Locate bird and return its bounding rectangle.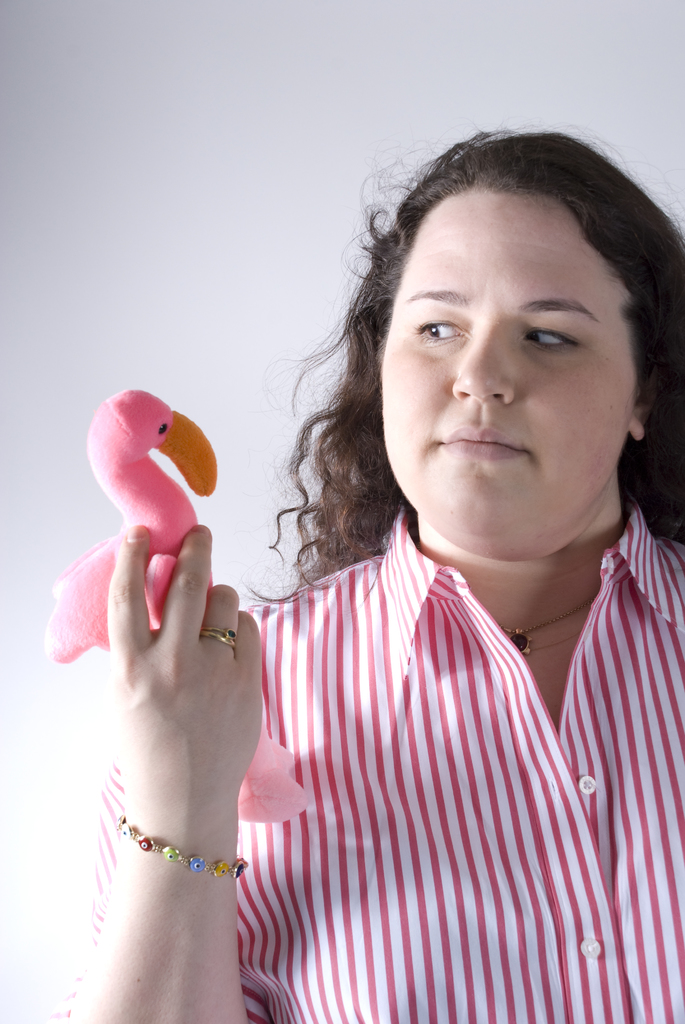
region(36, 385, 310, 826).
